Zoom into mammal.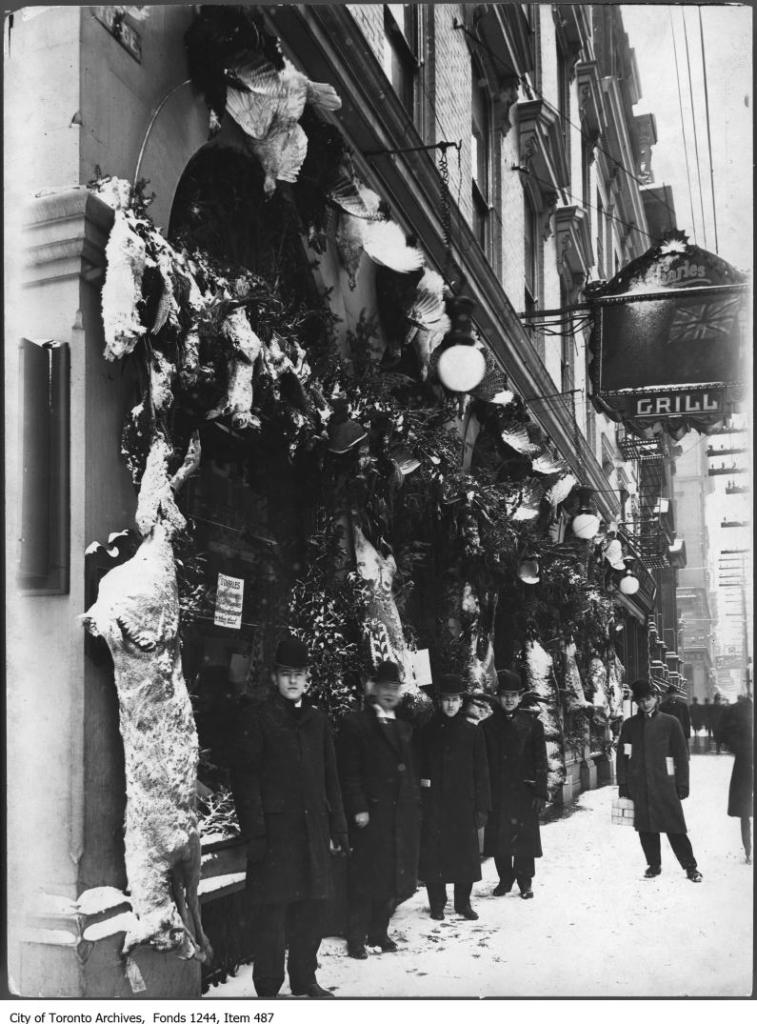
Zoom target: region(689, 691, 702, 737).
